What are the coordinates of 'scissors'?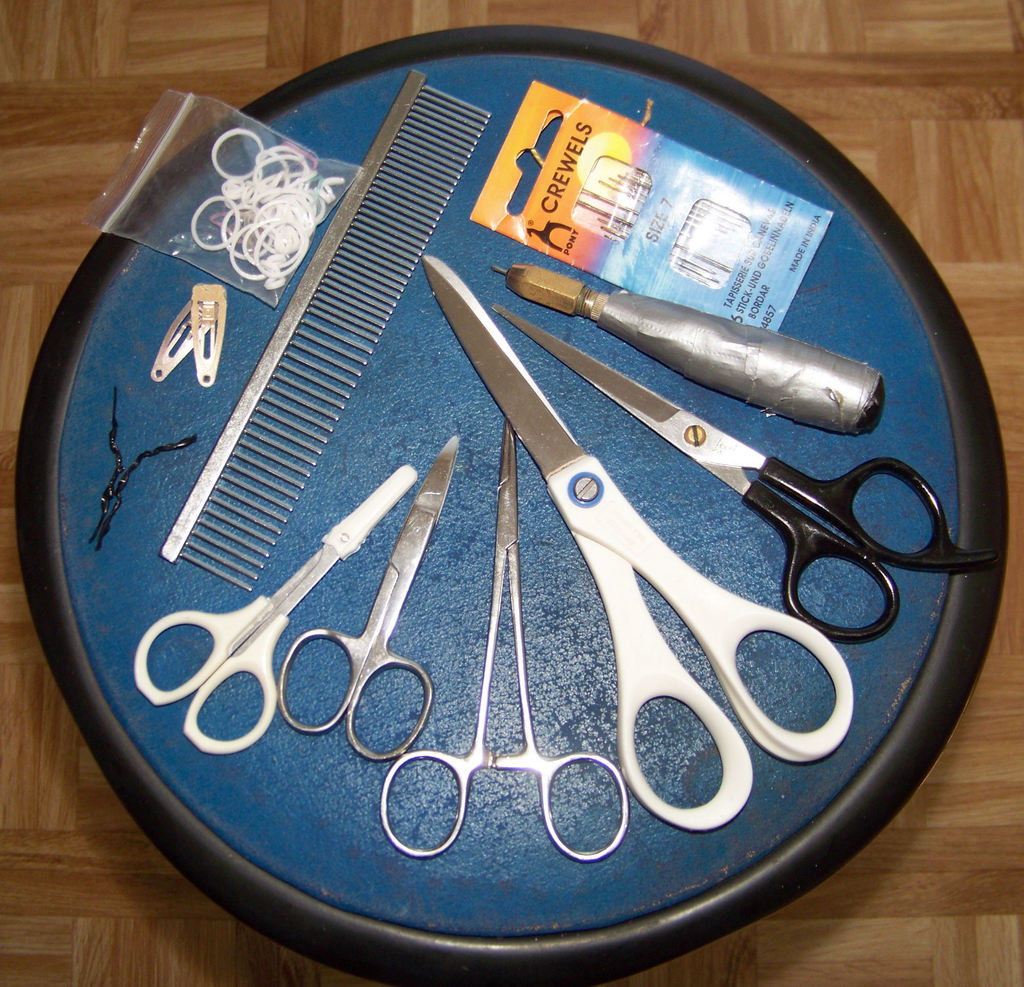
box=[375, 418, 632, 865].
